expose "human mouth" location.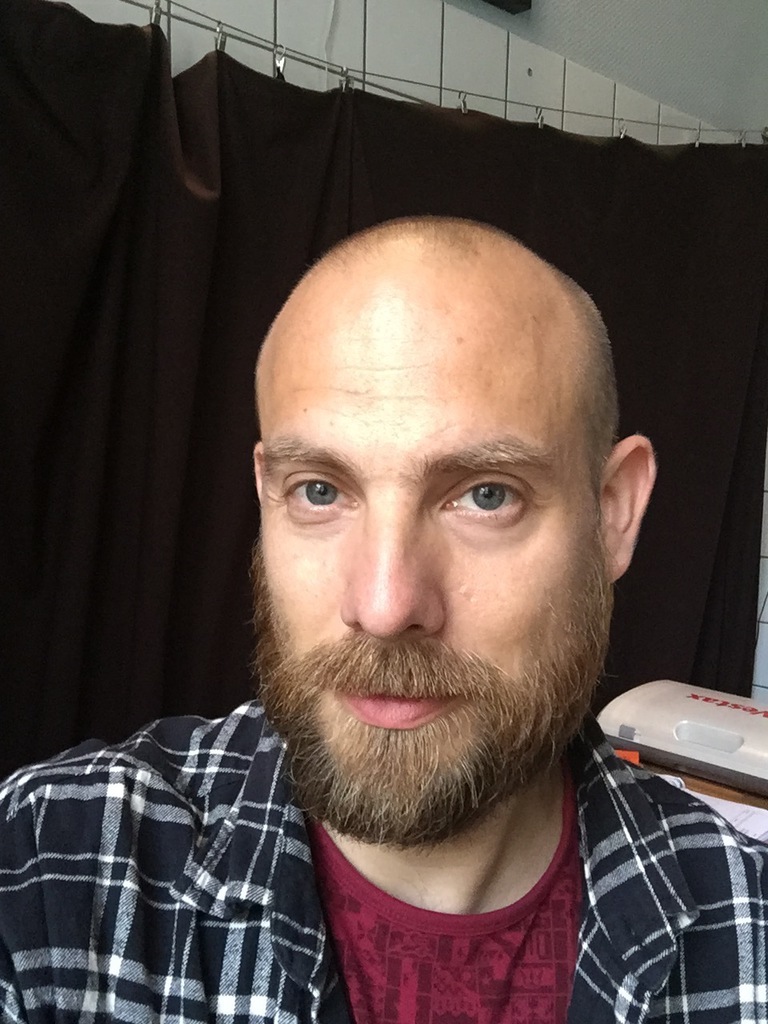
Exposed at locate(341, 680, 465, 728).
